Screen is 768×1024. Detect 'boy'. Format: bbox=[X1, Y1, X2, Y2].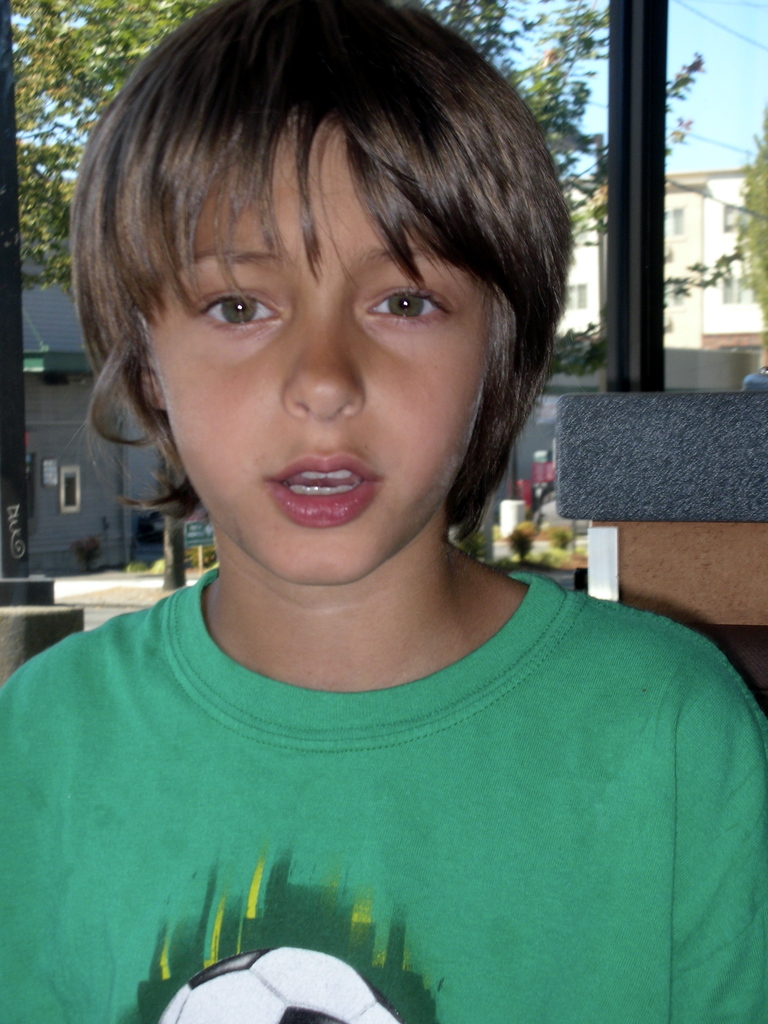
bbox=[0, 0, 698, 1023].
